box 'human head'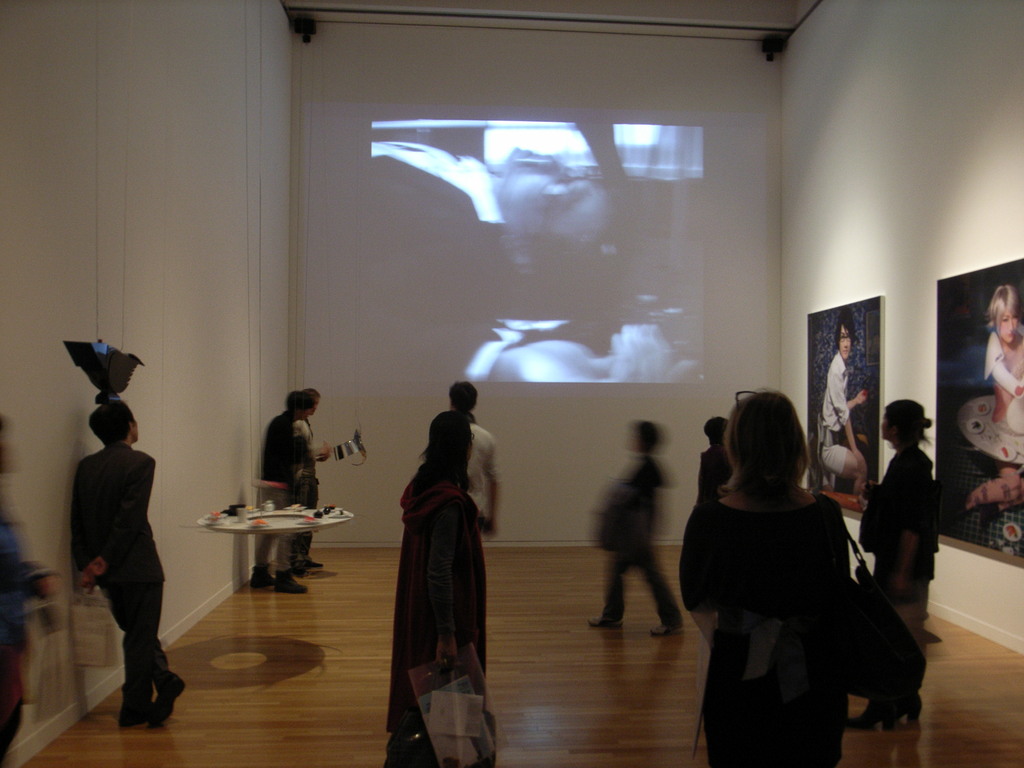
Rect(305, 388, 321, 413)
